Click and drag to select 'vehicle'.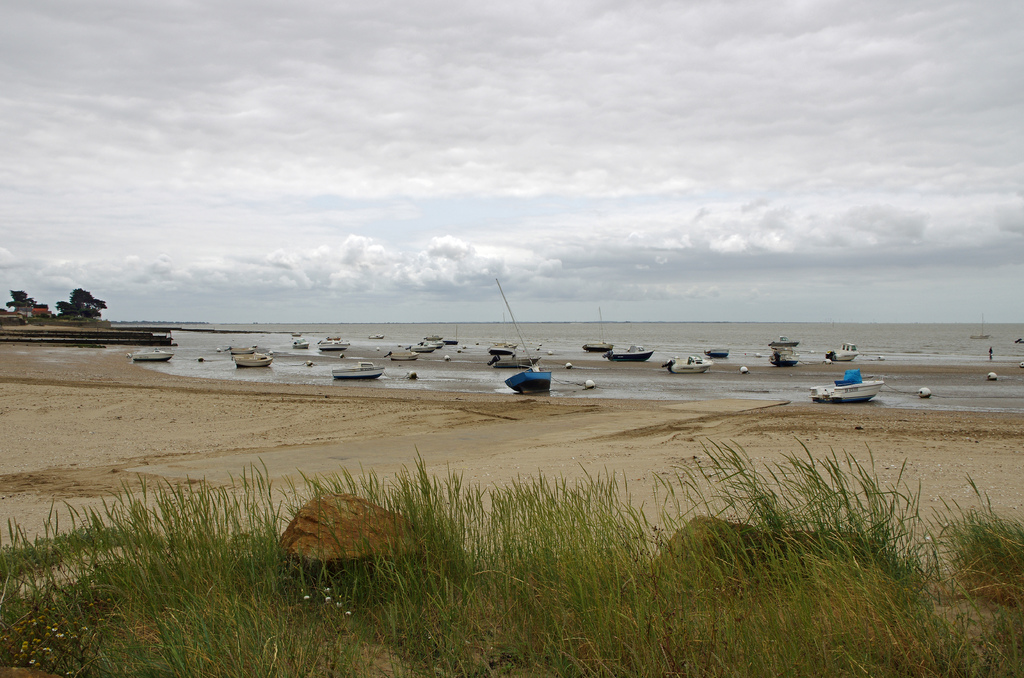
Selection: rect(660, 356, 714, 377).
